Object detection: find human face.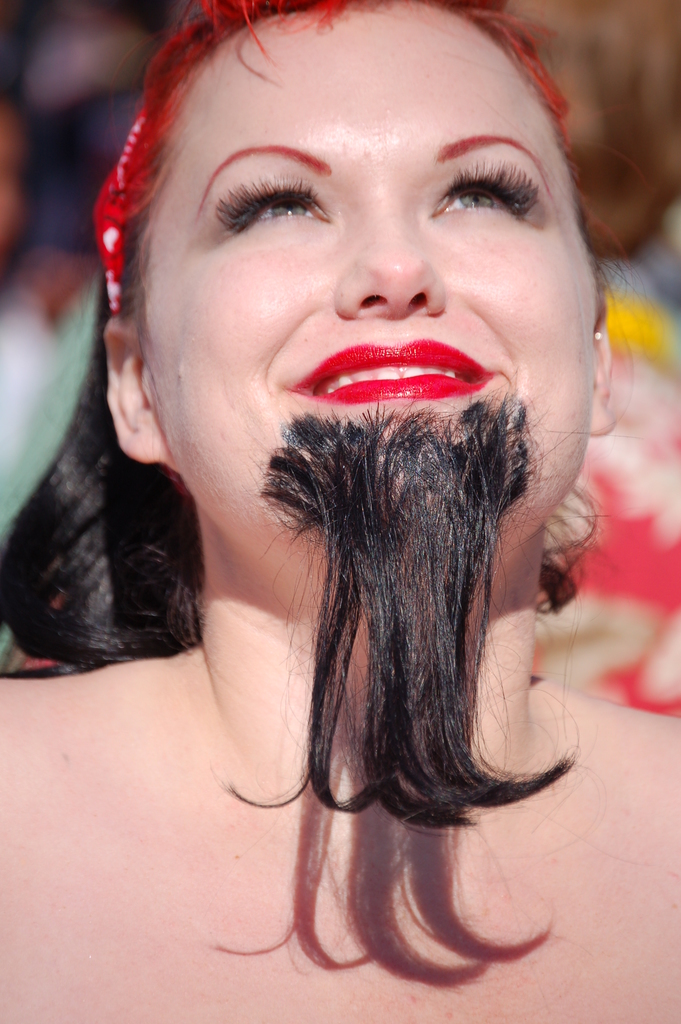
133, 0, 597, 535.
